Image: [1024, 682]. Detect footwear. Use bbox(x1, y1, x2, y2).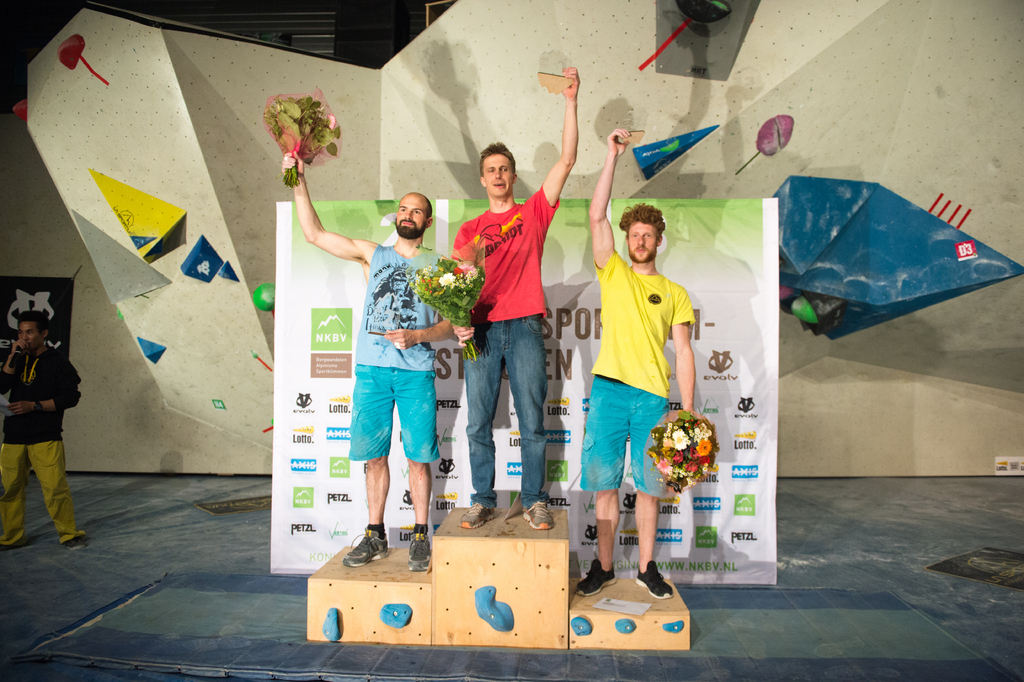
bbox(459, 500, 502, 531).
